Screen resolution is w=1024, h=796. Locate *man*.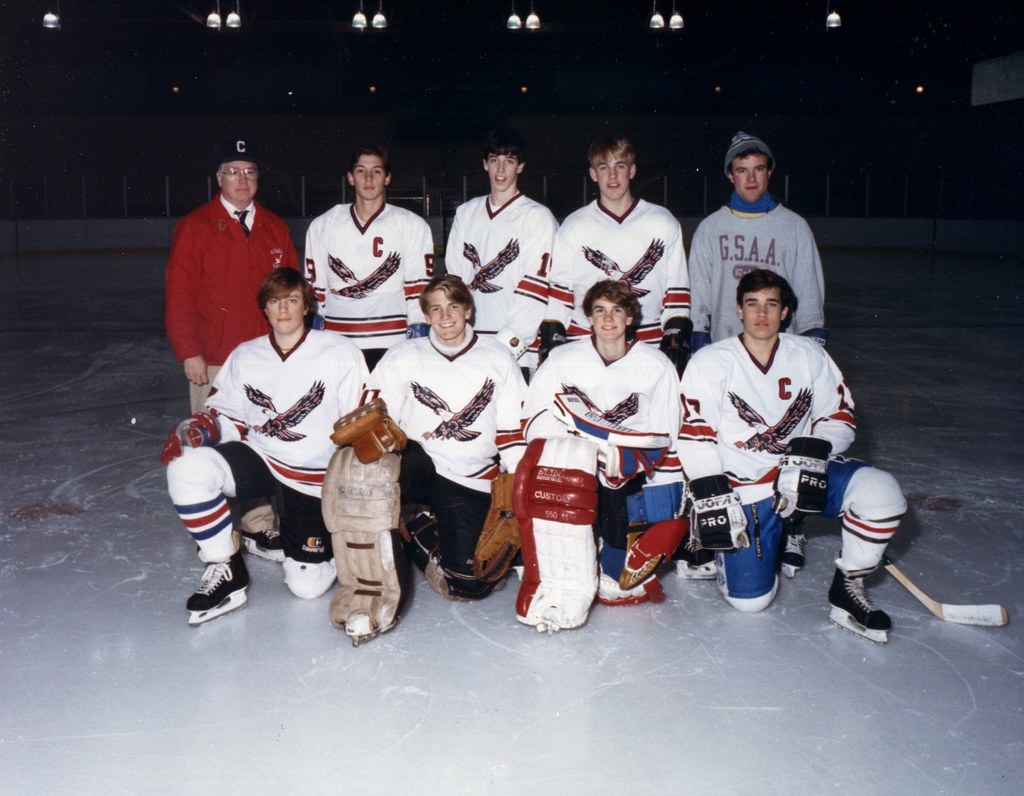
(444, 143, 559, 386).
